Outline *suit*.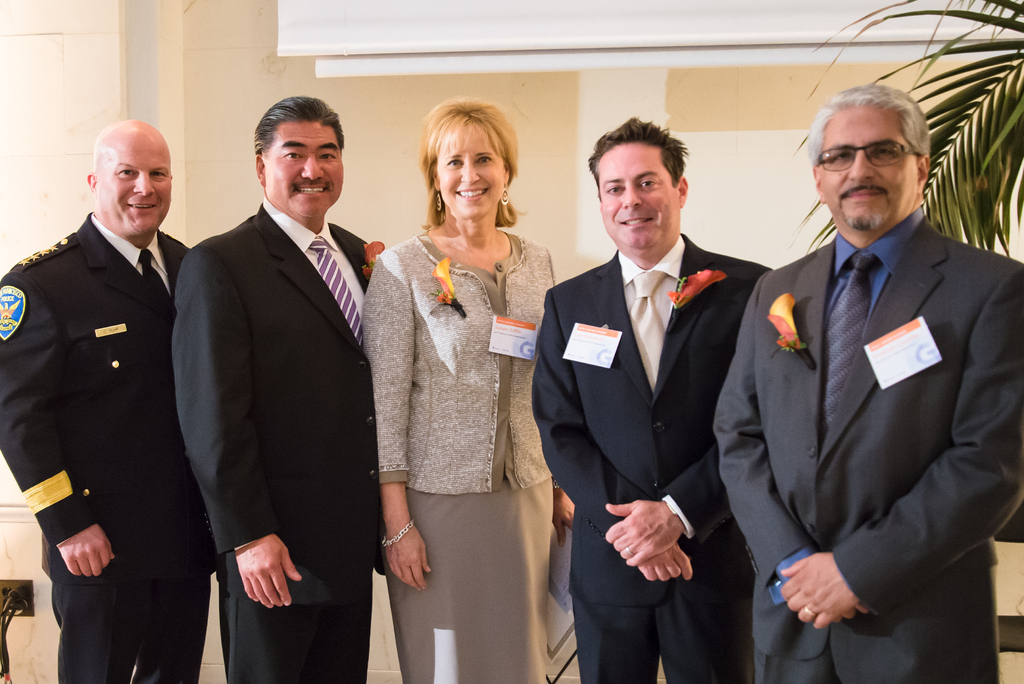
Outline: [x1=712, y1=204, x2=1023, y2=683].
